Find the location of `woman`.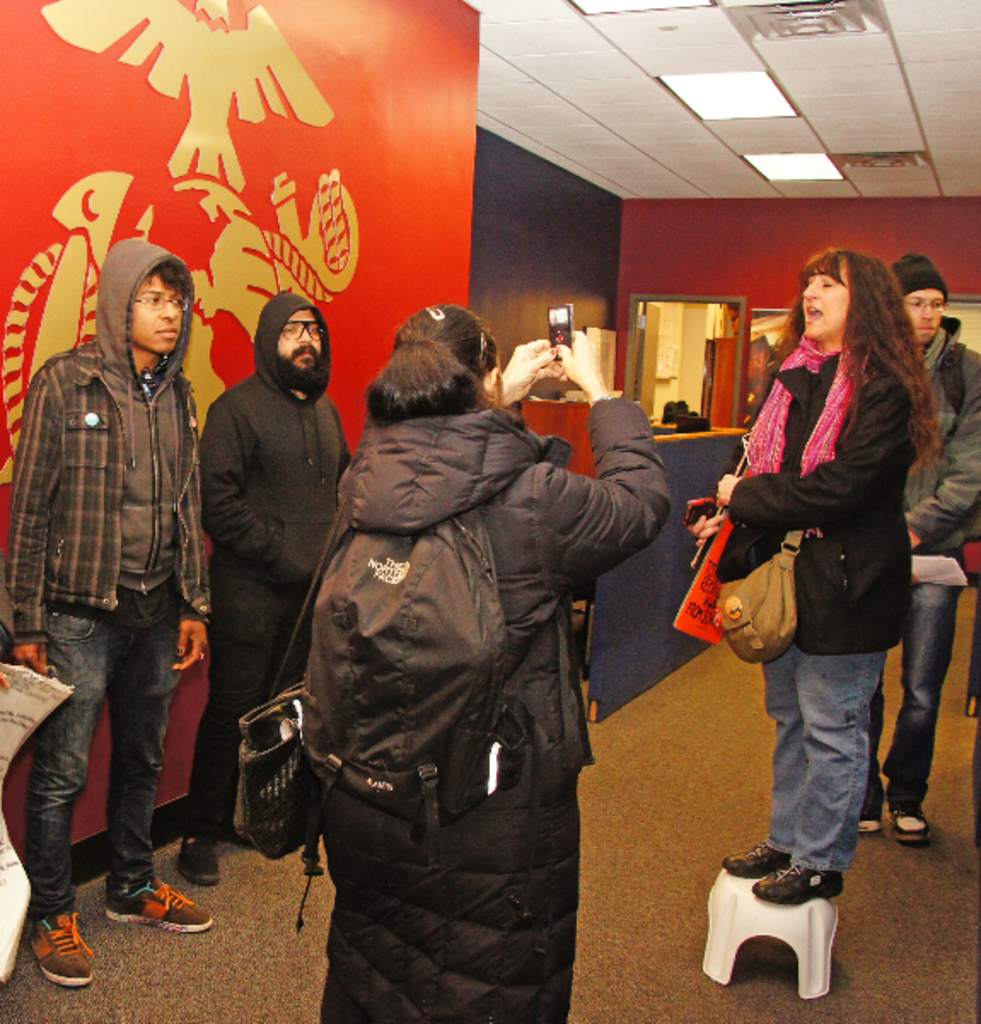
Location: 682, 254, 940, 913.
